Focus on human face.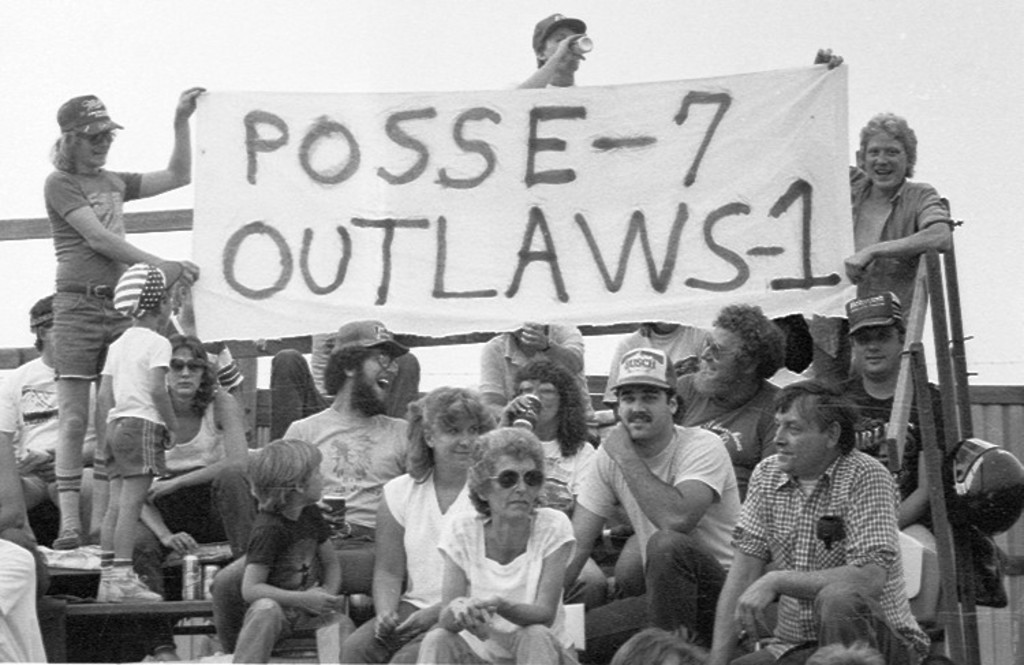
Focused at (517,382,565,423).
